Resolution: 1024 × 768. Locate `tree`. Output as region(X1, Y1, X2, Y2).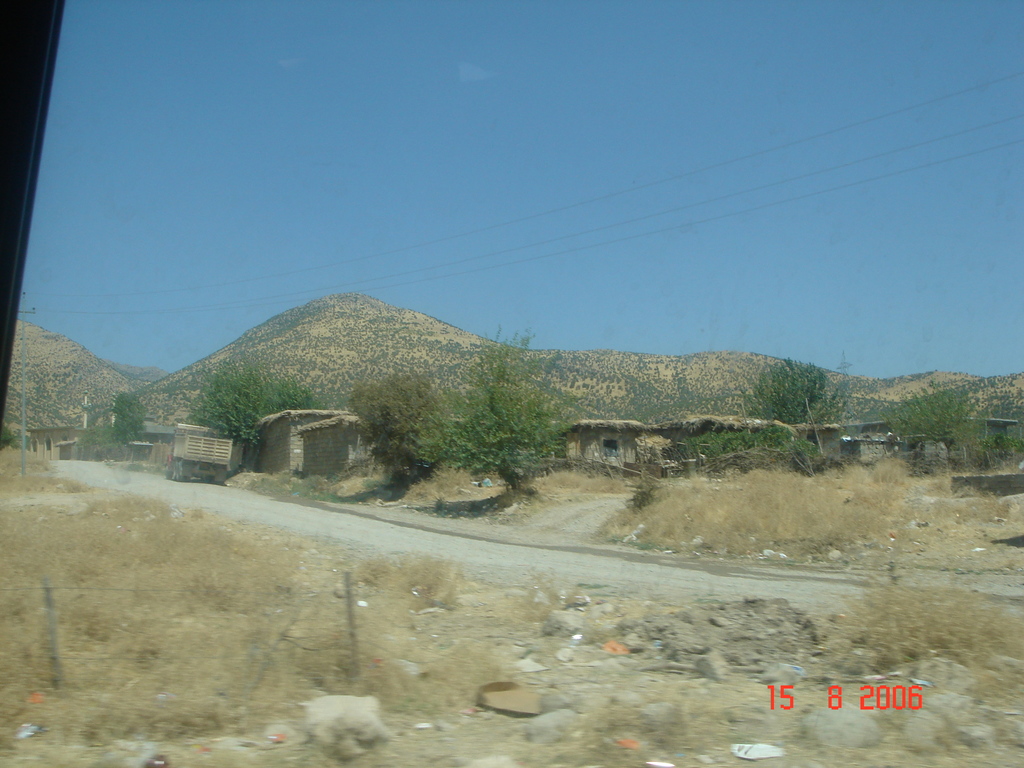
region(891, 383, 980, 456).
